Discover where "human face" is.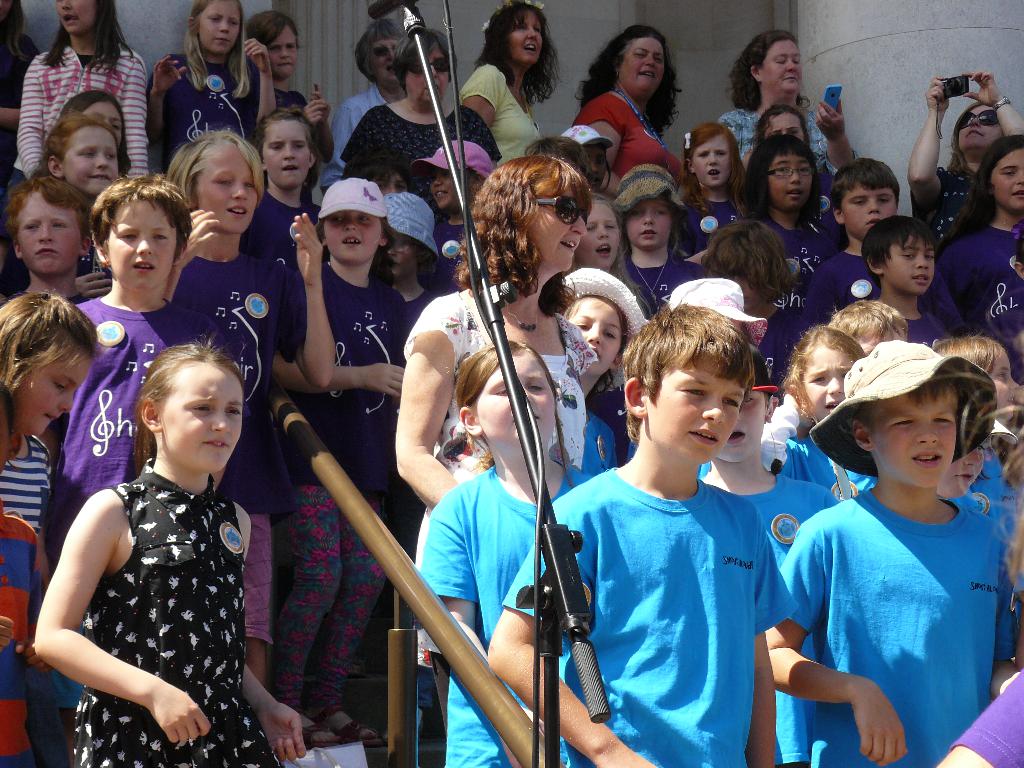
Discovered at locate(402, 49, 449, 106).
